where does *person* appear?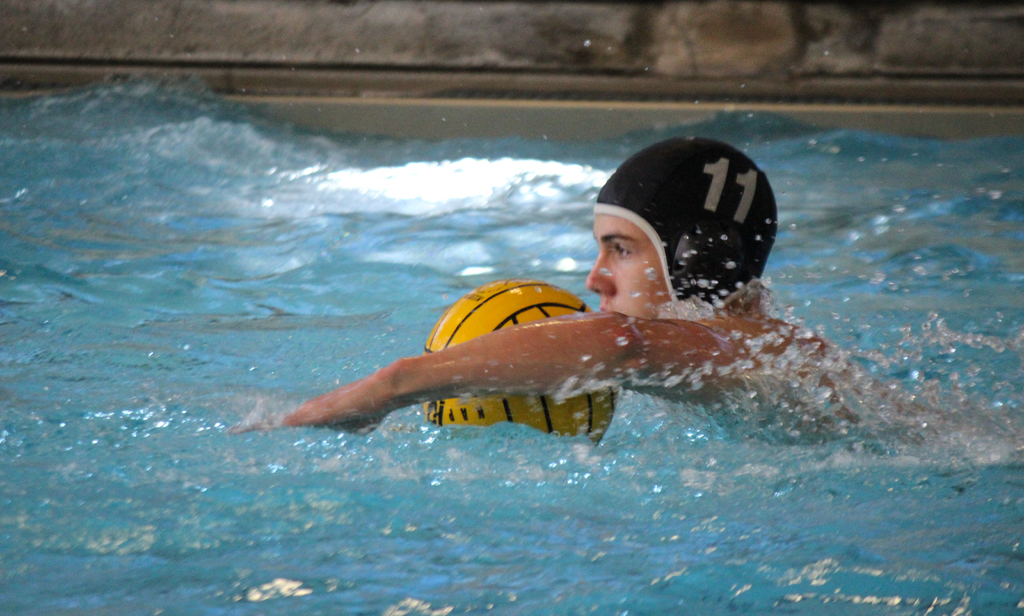
Appears at [left=237, top=139, right=973, bottom=445].
